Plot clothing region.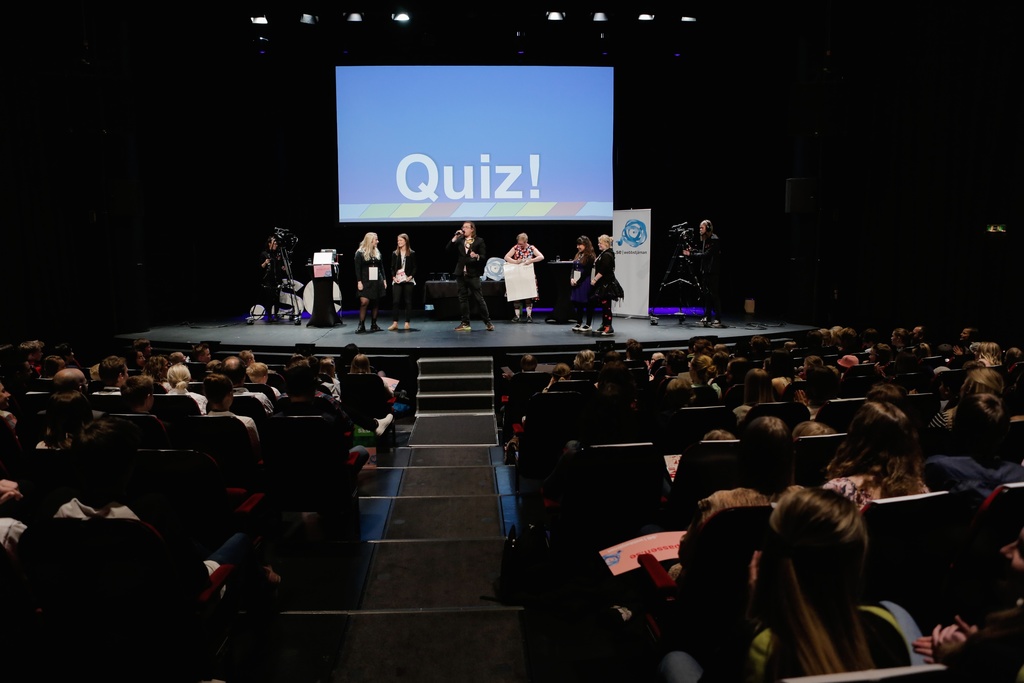
Plotted at left=388, top=240, right=422, bottom=315.
